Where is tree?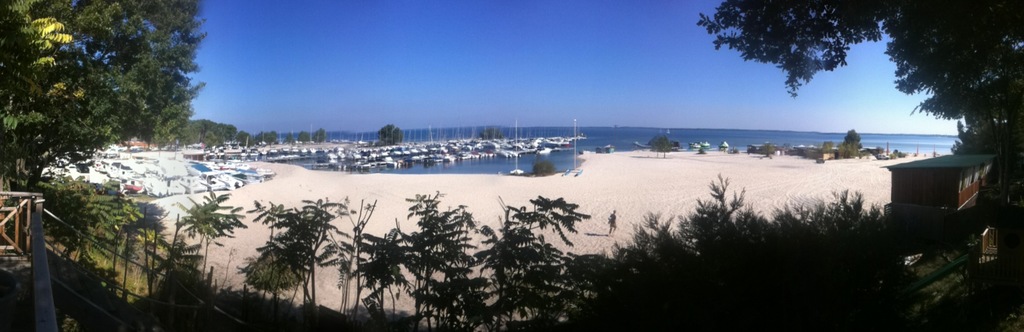
<region>687, 0, 1023, 187</region>.
